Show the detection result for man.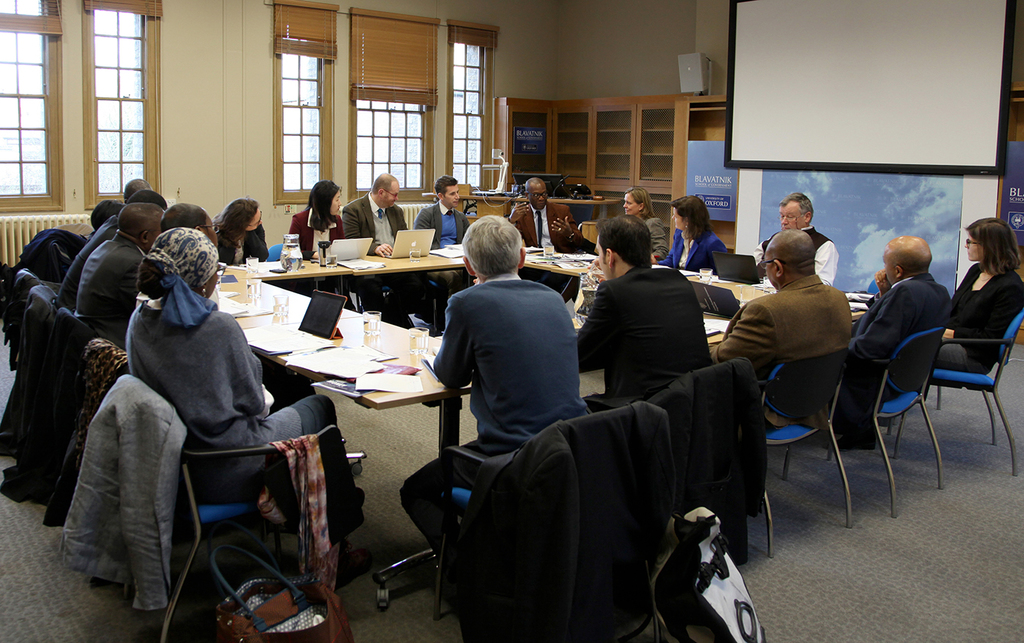
left=409, top=174, right=470, bottom=326.
